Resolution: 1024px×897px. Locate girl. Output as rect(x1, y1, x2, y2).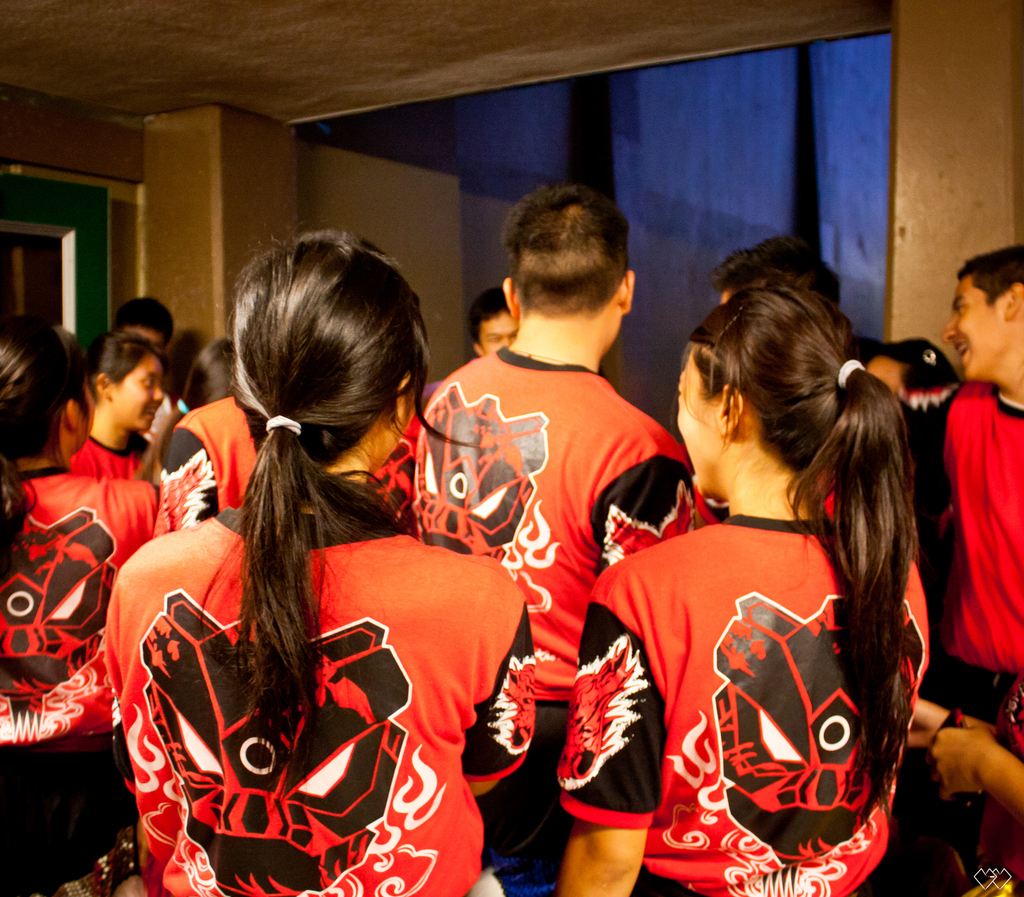
rect(863, 337, 960, 399).
